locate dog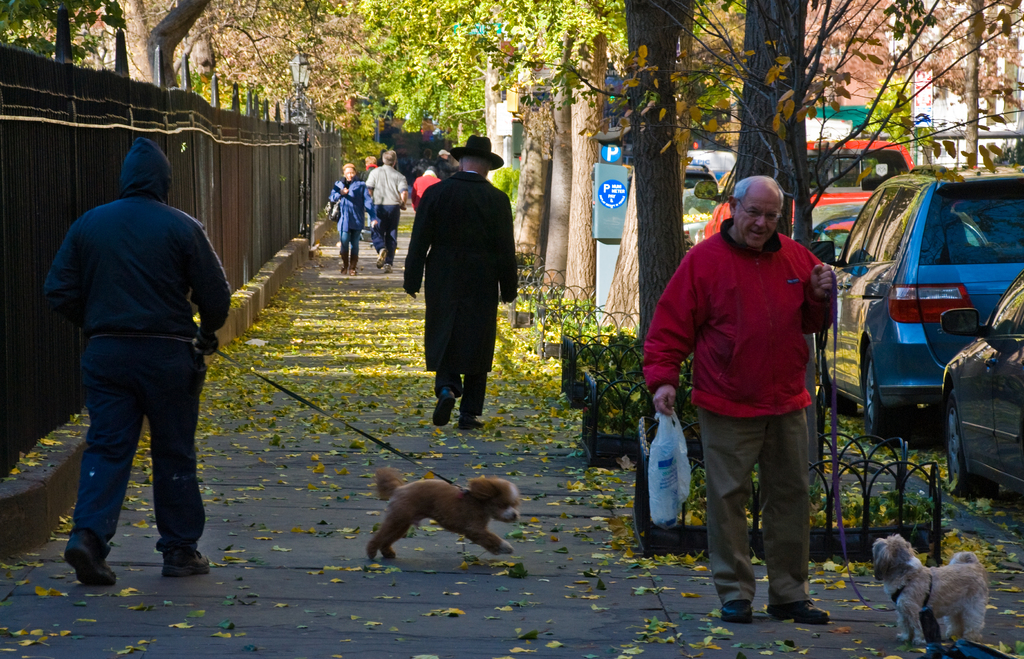
select_region(367, 470, 523, 560)
